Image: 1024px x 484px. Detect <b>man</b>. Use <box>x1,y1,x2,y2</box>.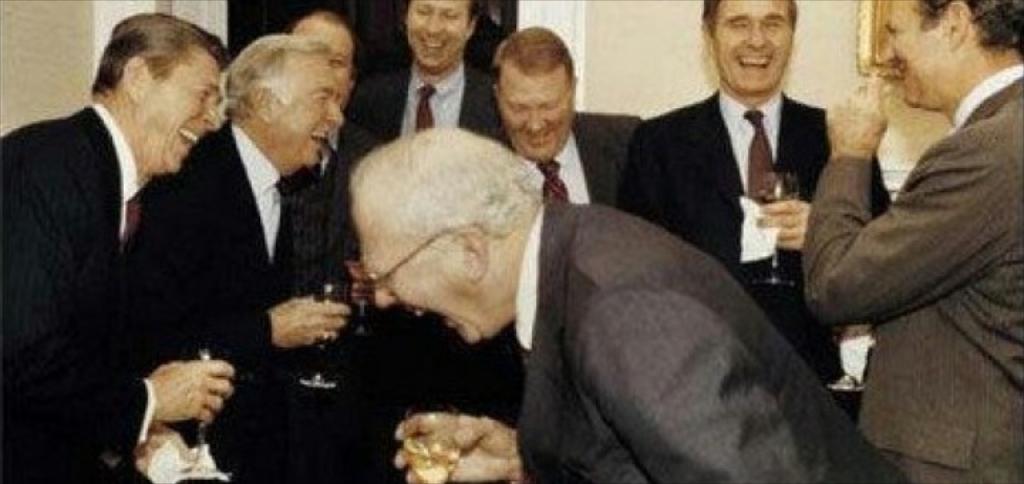
<box>485,24,644,209</box>.
